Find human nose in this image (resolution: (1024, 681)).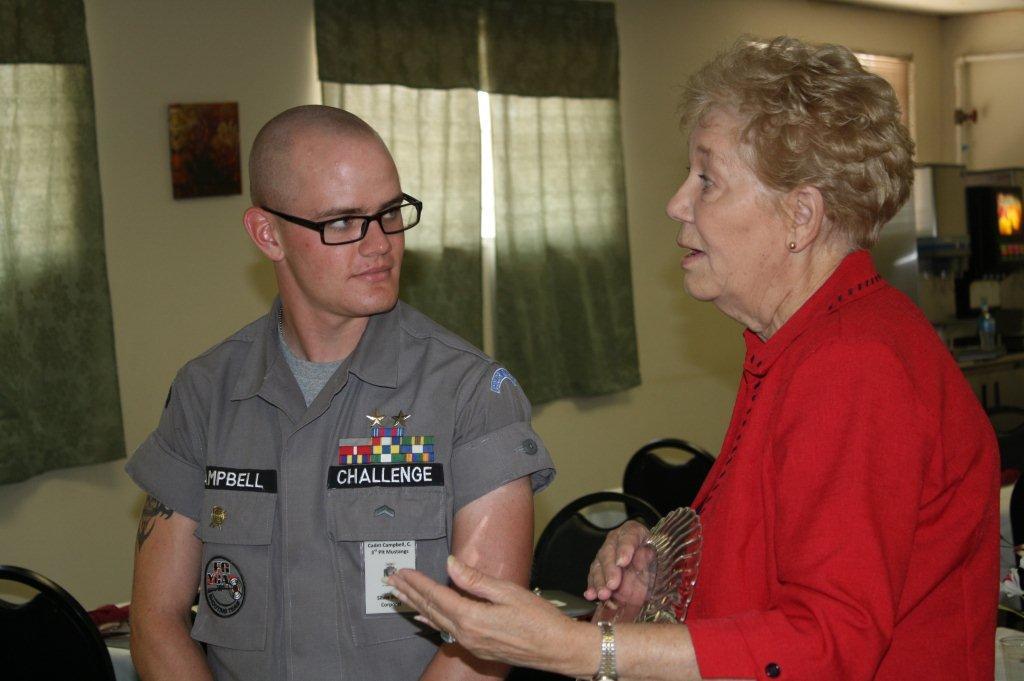
region(666, 177, 691, 223).
